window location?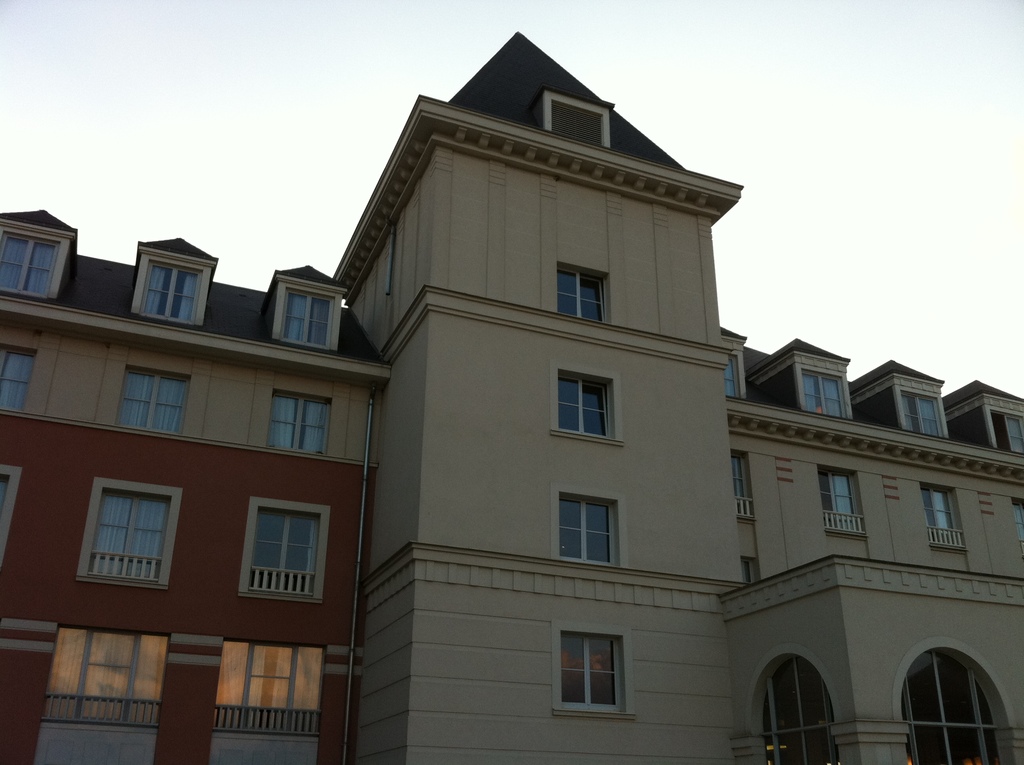
[left=557, top=264, right=611, bottom=323]
